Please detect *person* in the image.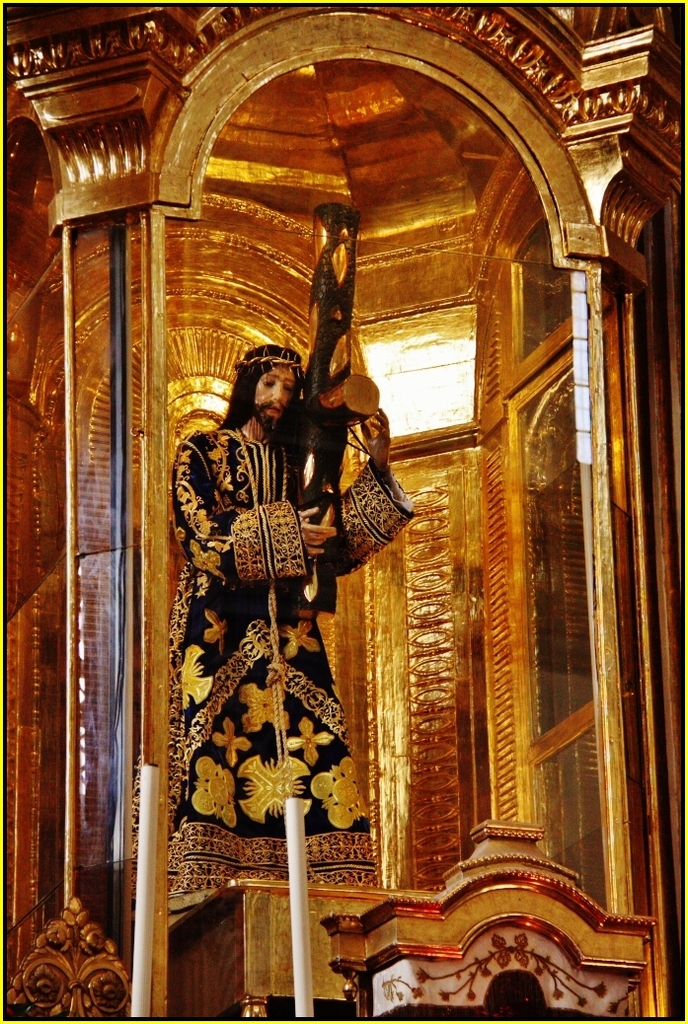
left=184, top=334, right=390, bottom=990.
